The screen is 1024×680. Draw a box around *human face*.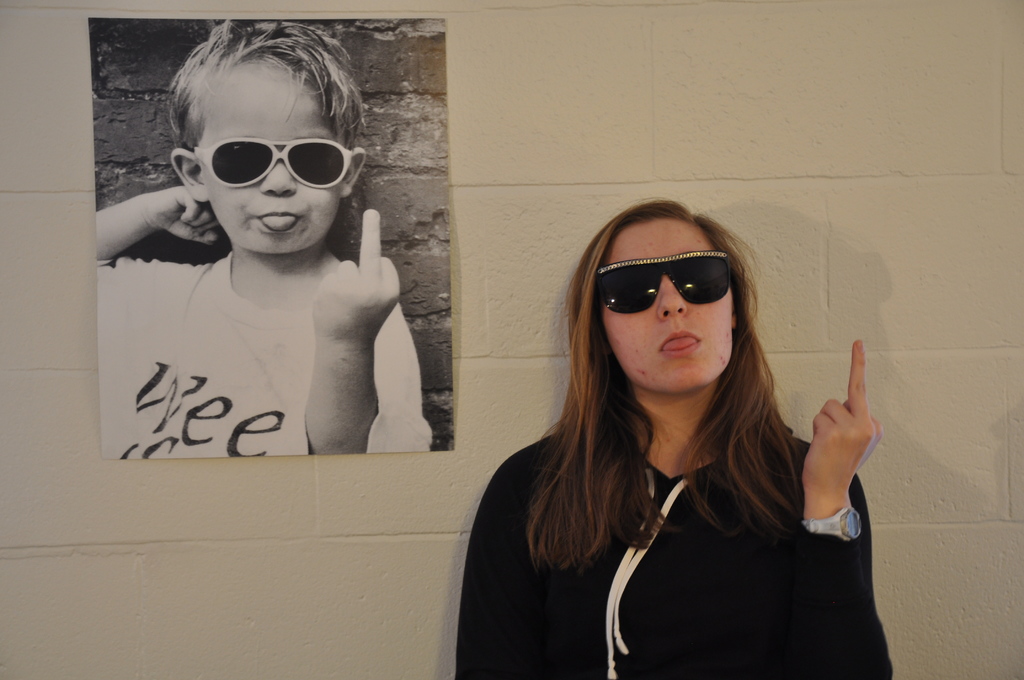
locate(199, 63, 342, 255).
